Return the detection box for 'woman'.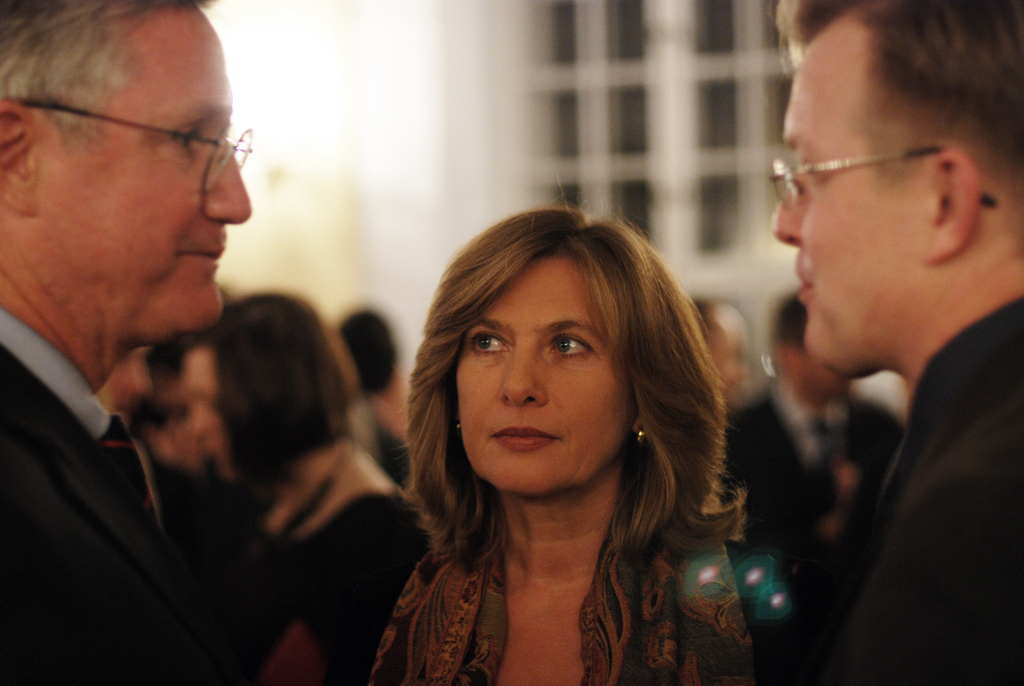
<bbox>343, 192, 792, 681</bbox>.
